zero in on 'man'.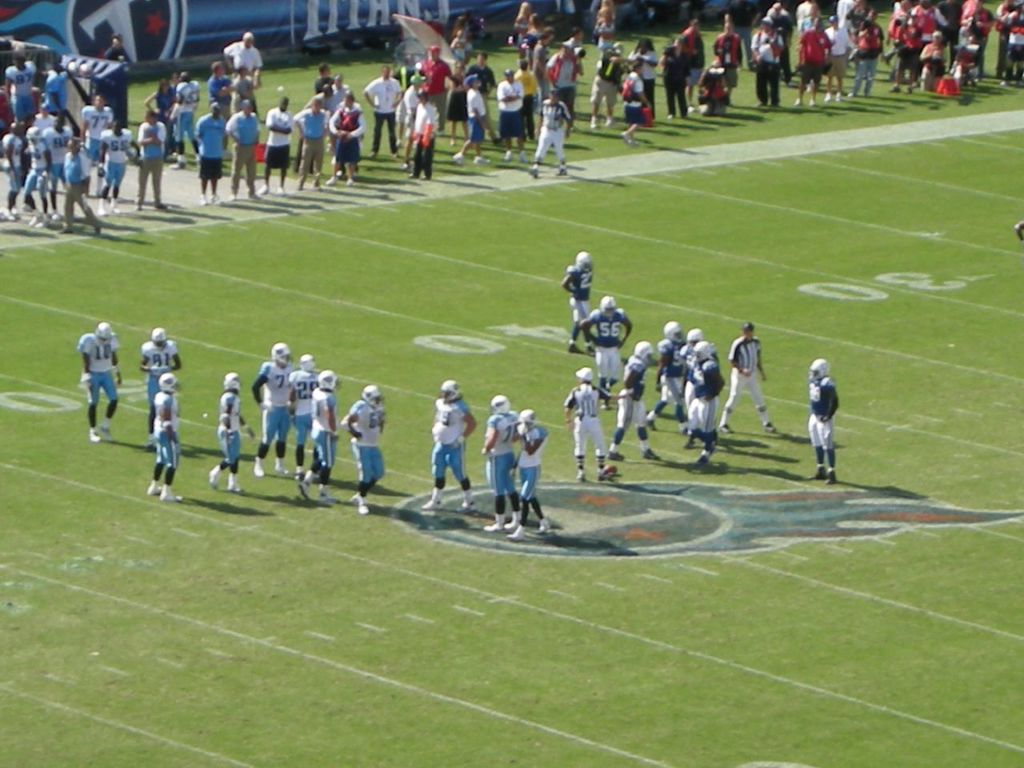
Zeroed in: box(561, 250, 594, 355).
